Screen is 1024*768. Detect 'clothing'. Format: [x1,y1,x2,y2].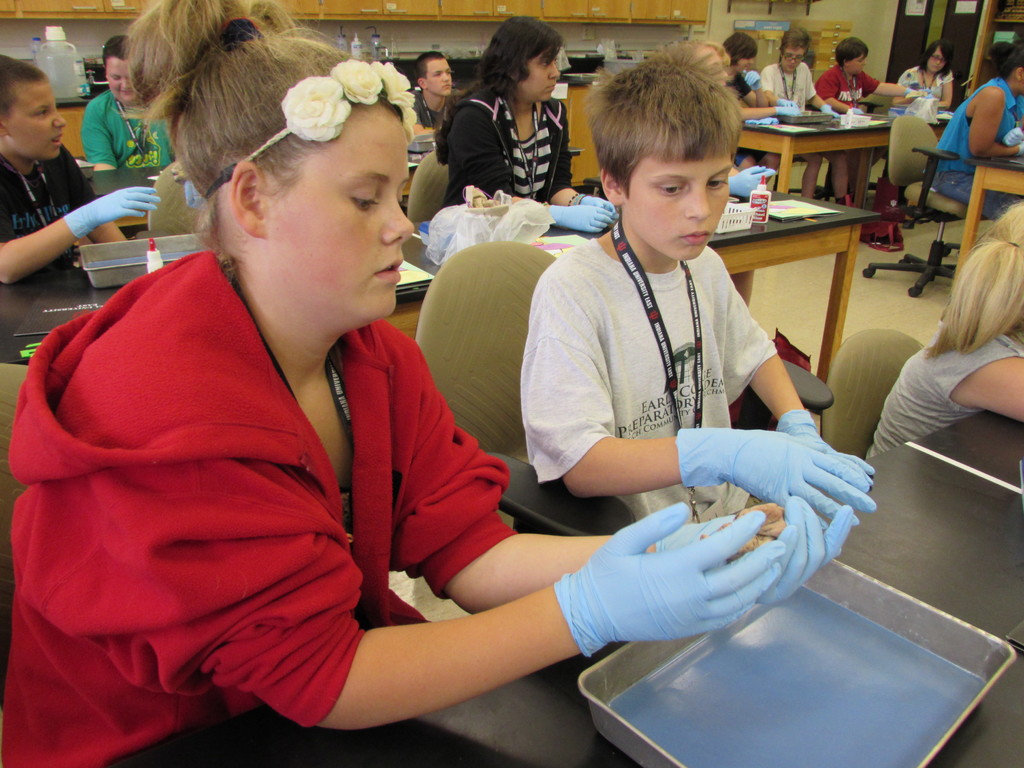
[758,65,822,113].
